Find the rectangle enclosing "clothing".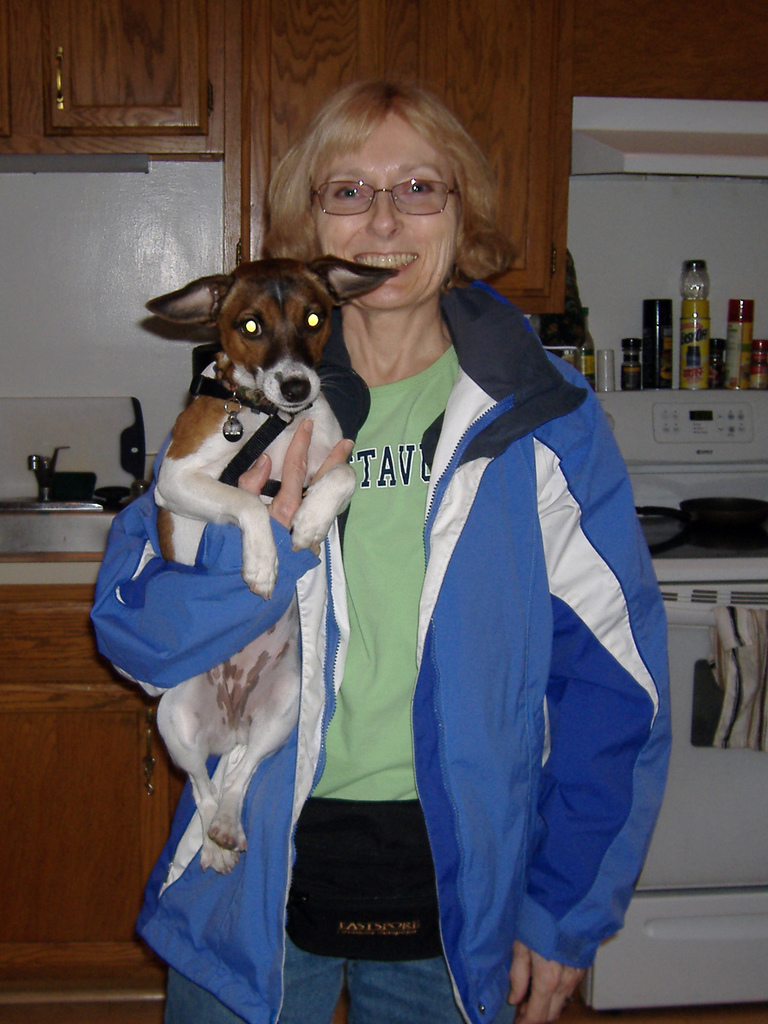
rect(86, 260, 683, 1023).
